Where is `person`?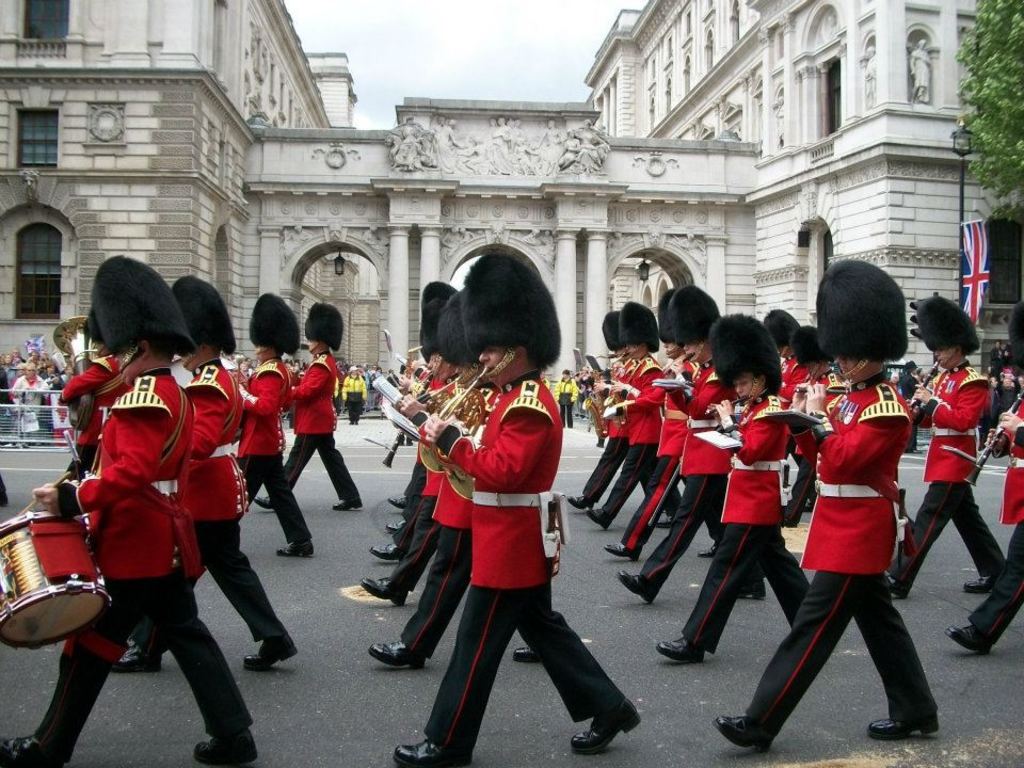
Rect(556, 370, 579, 430).
